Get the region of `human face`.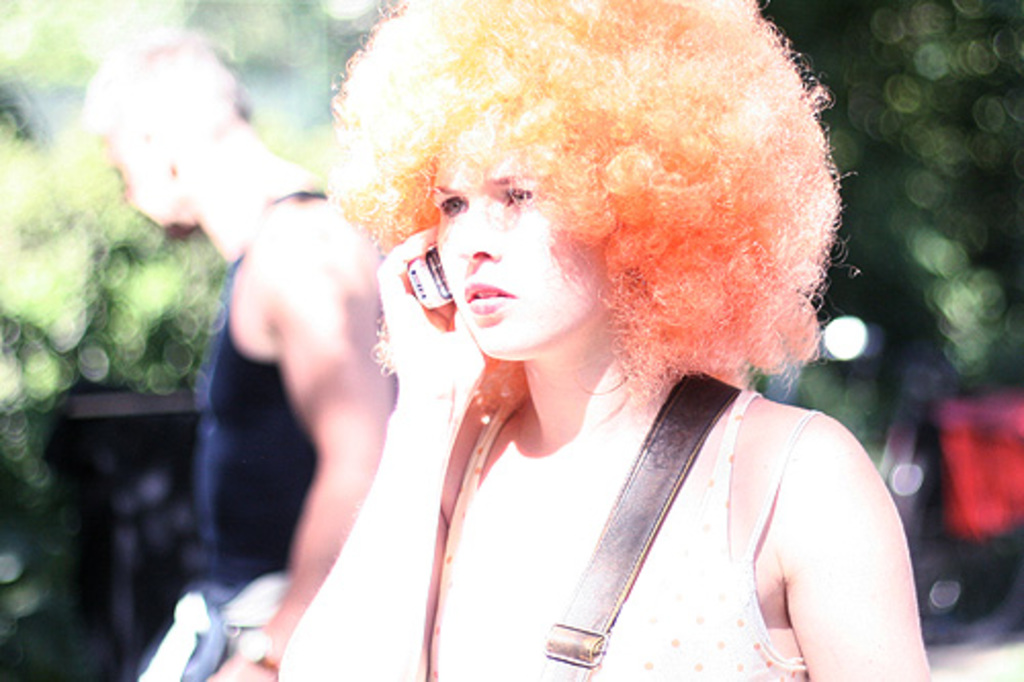
<bbox>438, 162, 598, 354</bbox>.
